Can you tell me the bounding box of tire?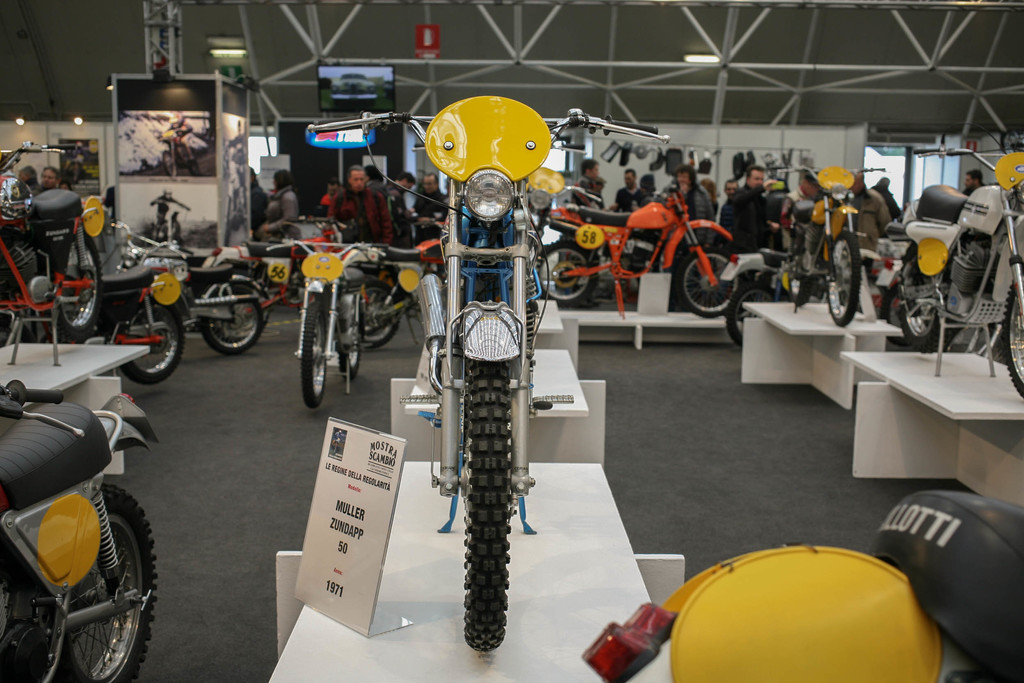
(116, 301, 183, 383).
